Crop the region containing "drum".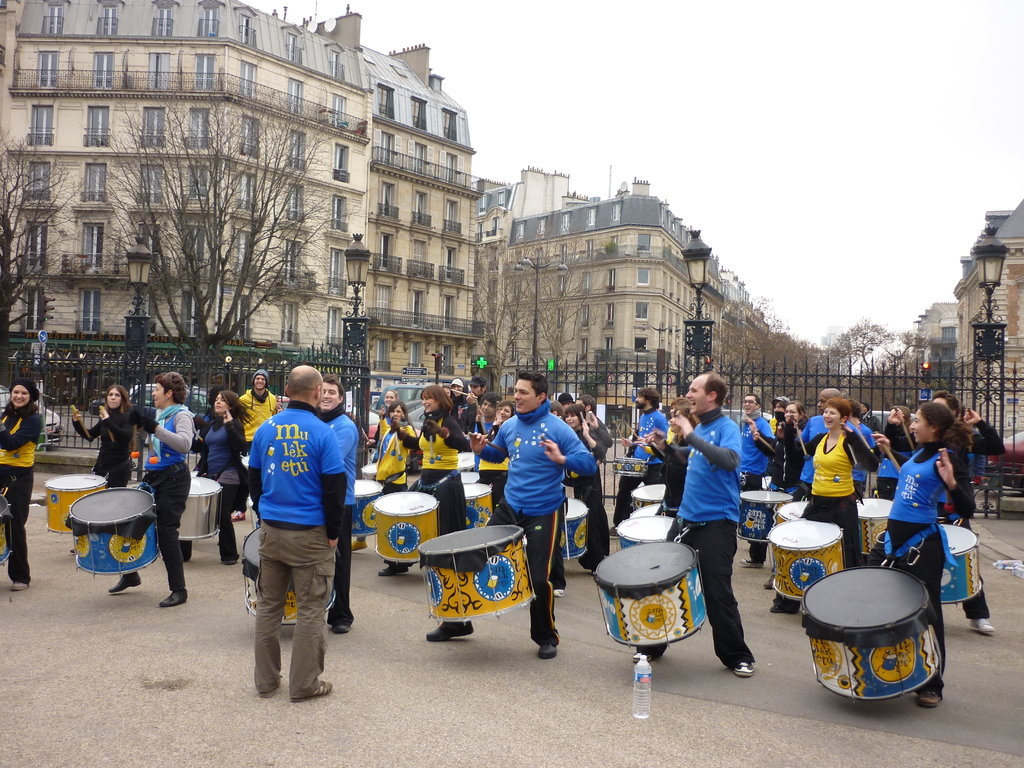
Crop region: detection(940, 523, 986, 606).
